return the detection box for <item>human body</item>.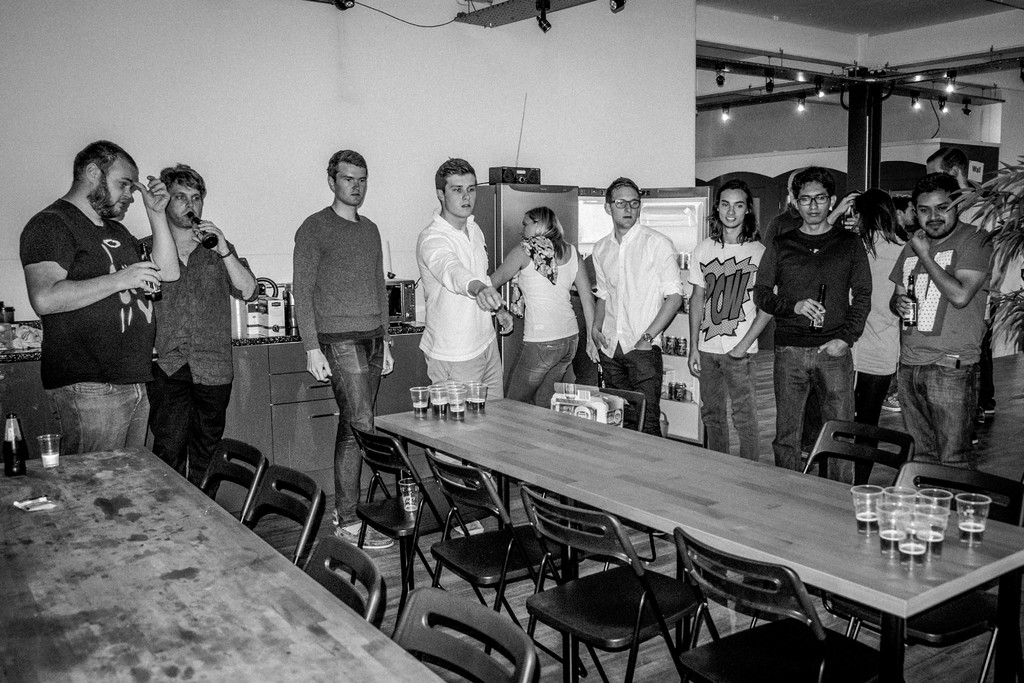
region(488, 240, 602, 409).
